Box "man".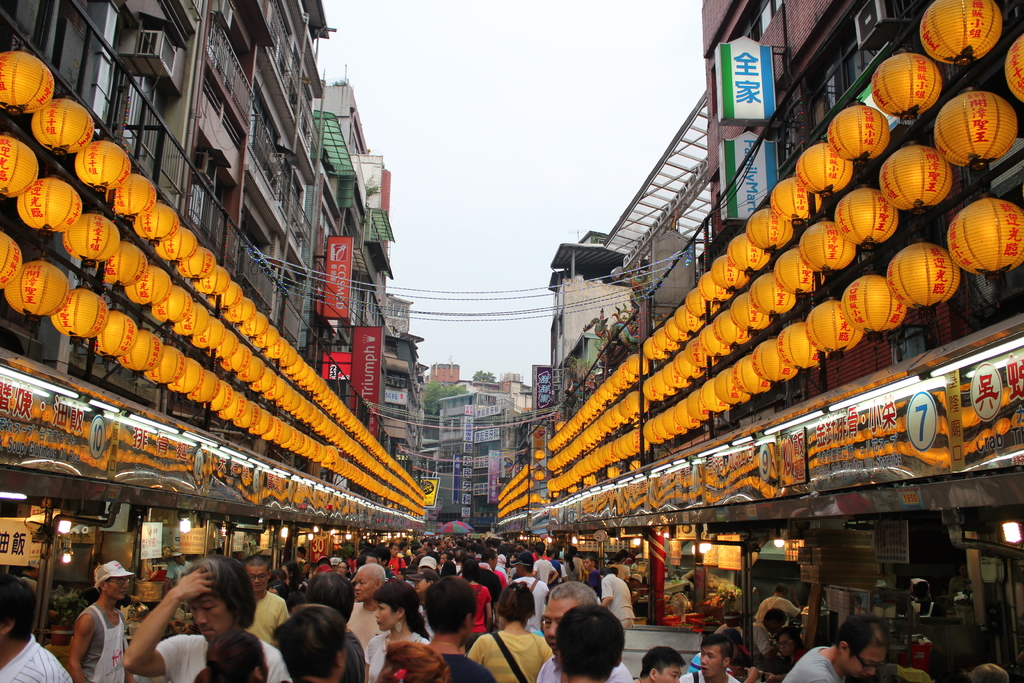
x1=782 y1=614 x2=893 y2=682.
